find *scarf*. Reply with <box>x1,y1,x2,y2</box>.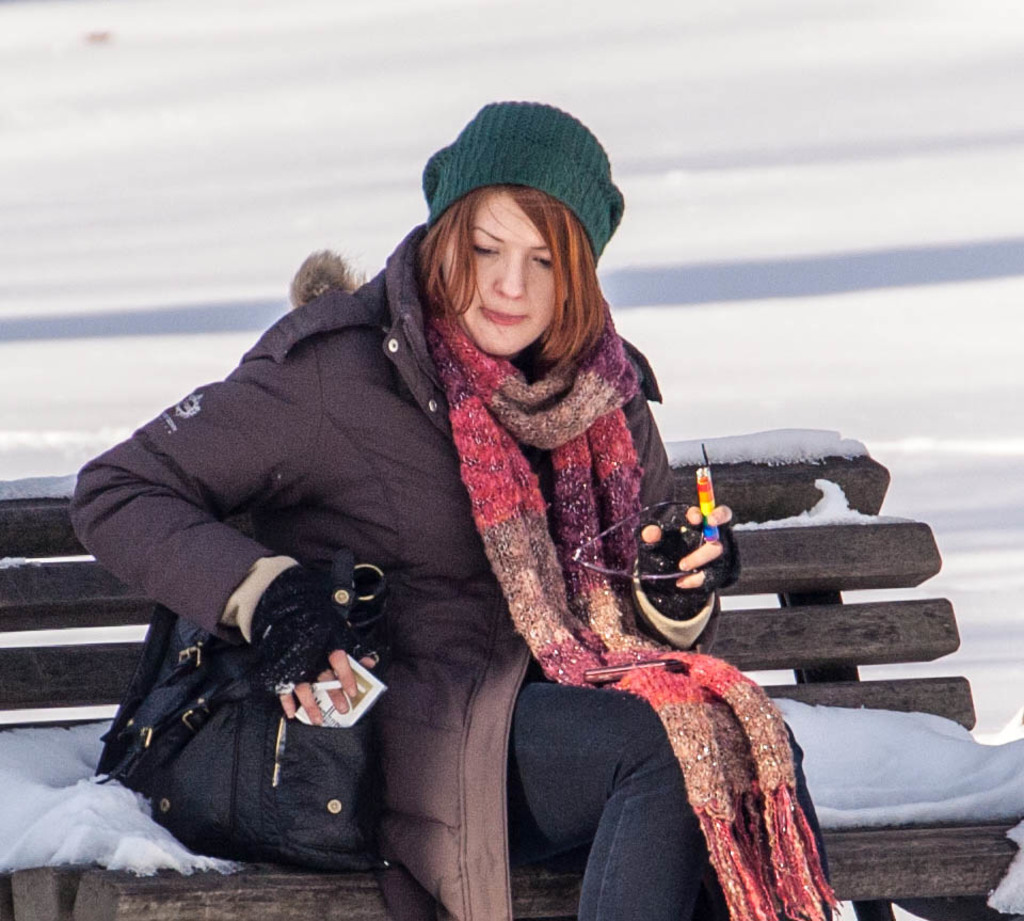
<box>420,299,837,920</box>.
